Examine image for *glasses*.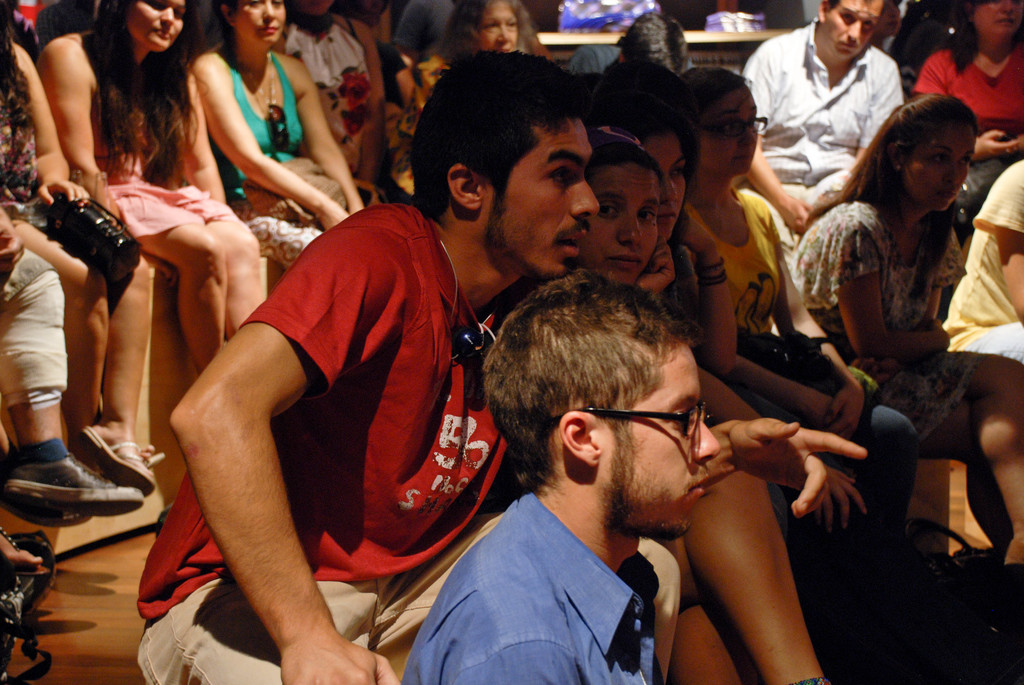
Examination result: rect(577, 402, 713, 434).
